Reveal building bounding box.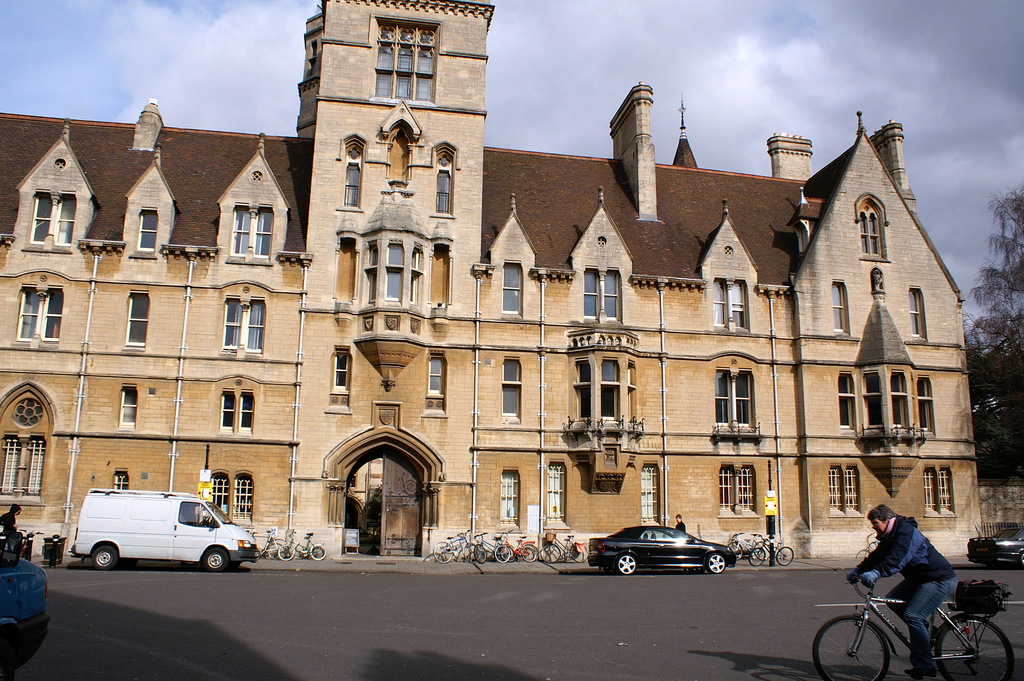
Revealed: <box>0,0,982,568</box>.
